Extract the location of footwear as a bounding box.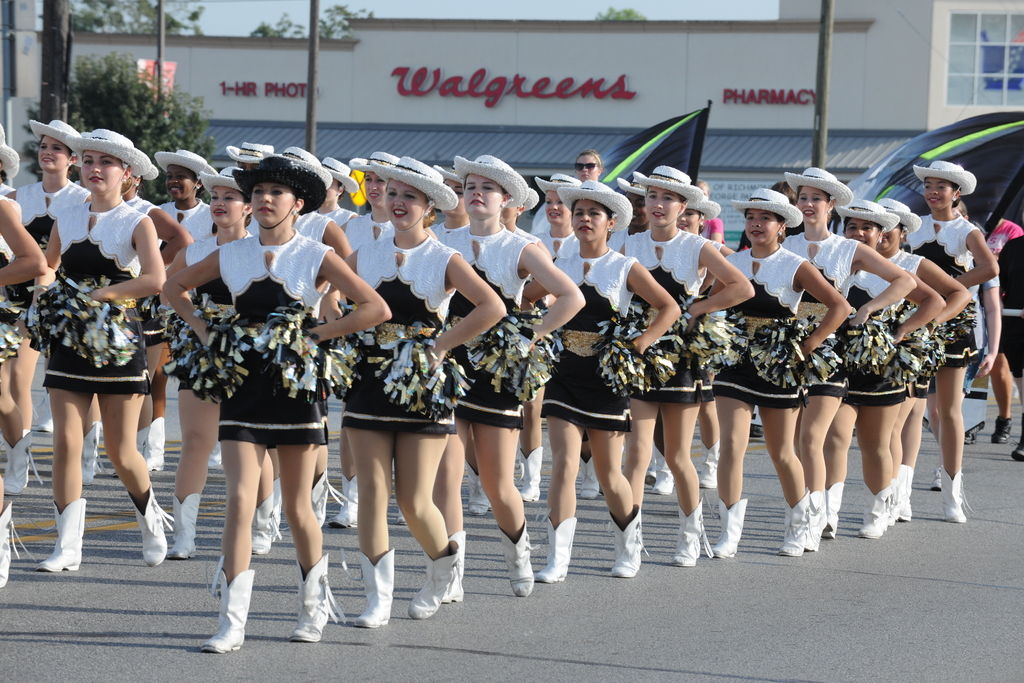
(1016,414,1023,472).
